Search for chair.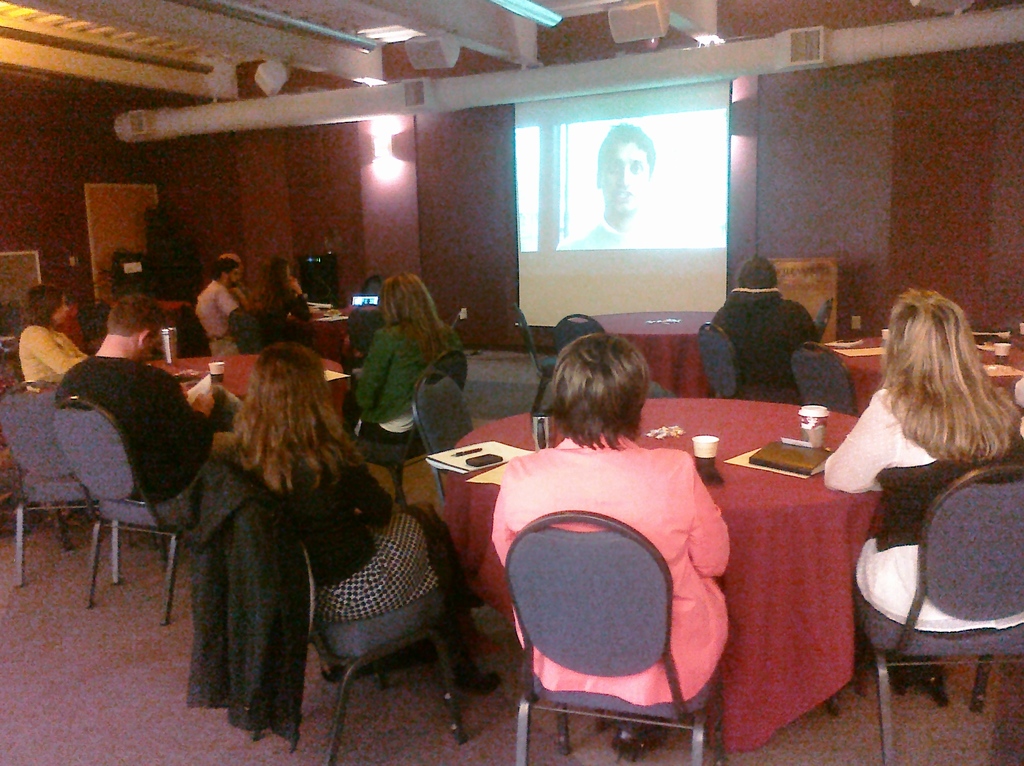
Found at 692:321:739:402.
